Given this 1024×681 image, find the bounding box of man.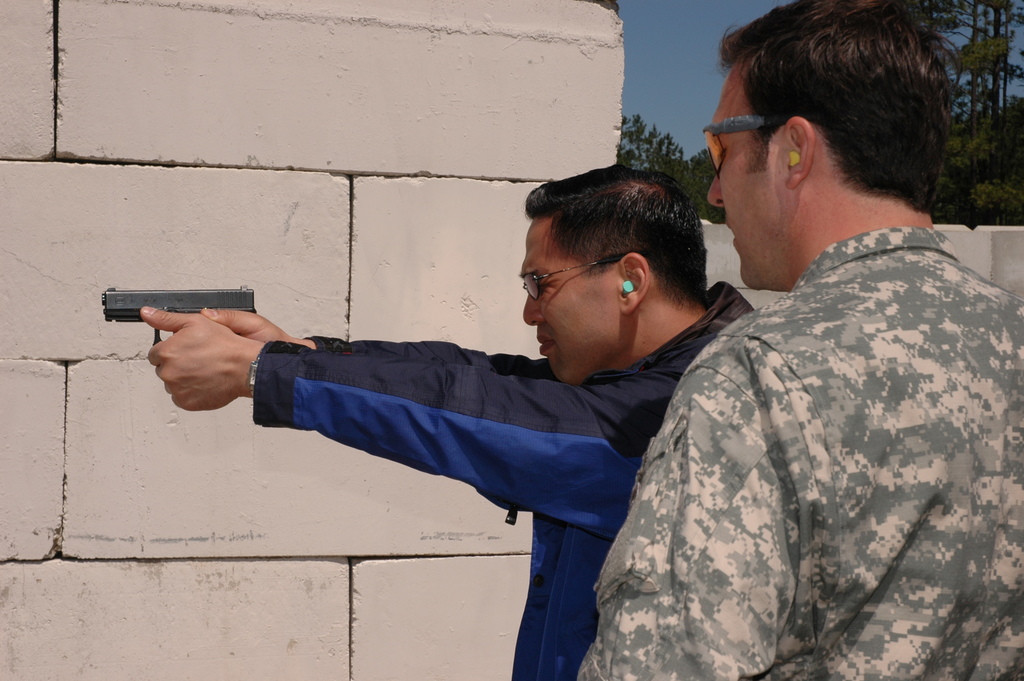
(x1=175, y1=183, x2=805, y2=642).
